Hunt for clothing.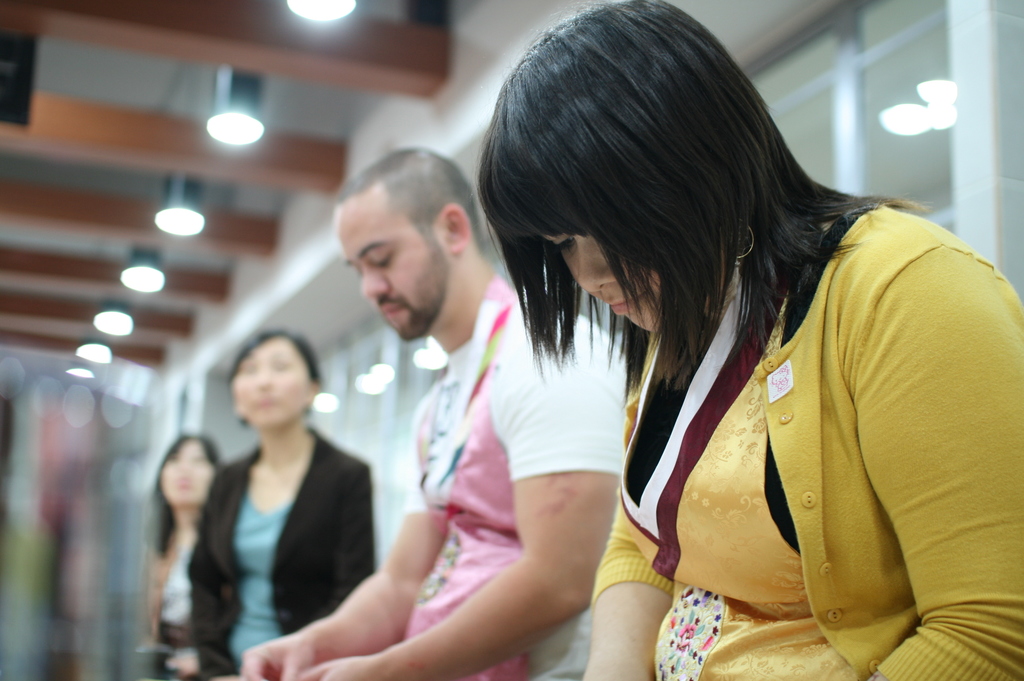
Hunted down at <region>556, 200, 1023, 680</region>.
